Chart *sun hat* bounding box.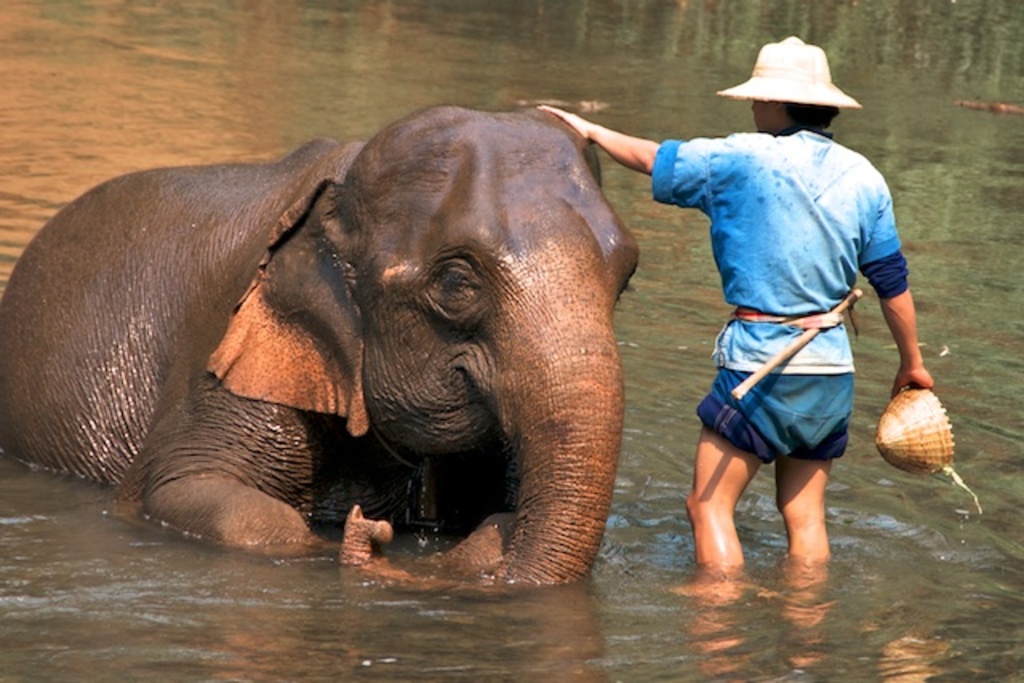
Charted: 718 37 862 107.
